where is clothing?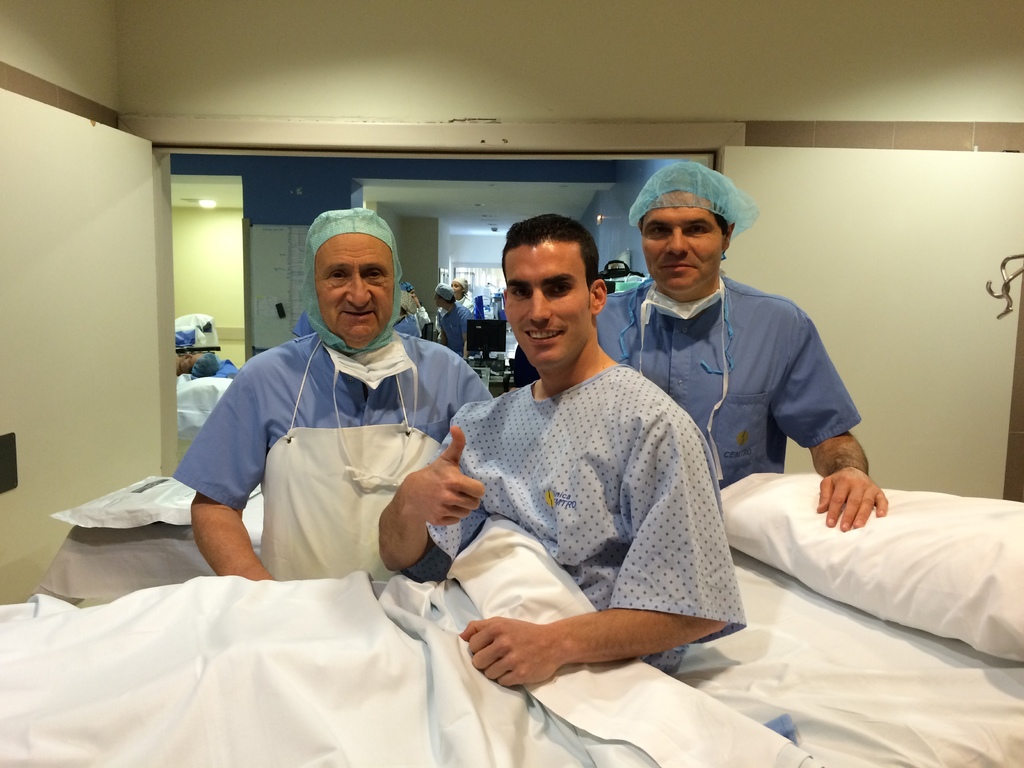
(434, 303, 472, 358).
